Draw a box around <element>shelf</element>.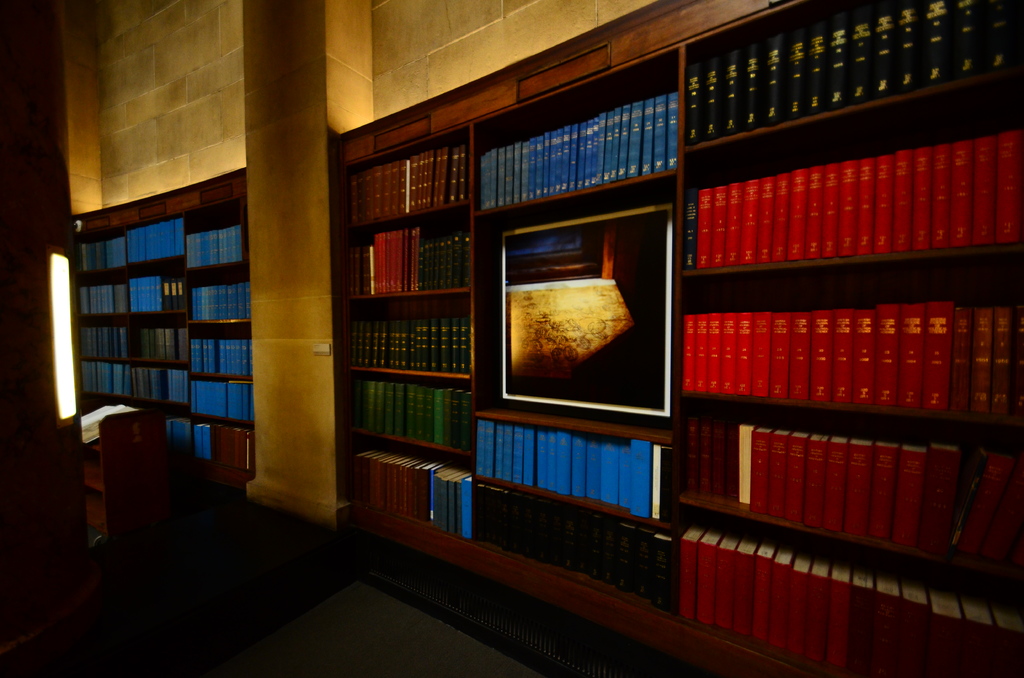
rect(113, 369, 180, 405).
